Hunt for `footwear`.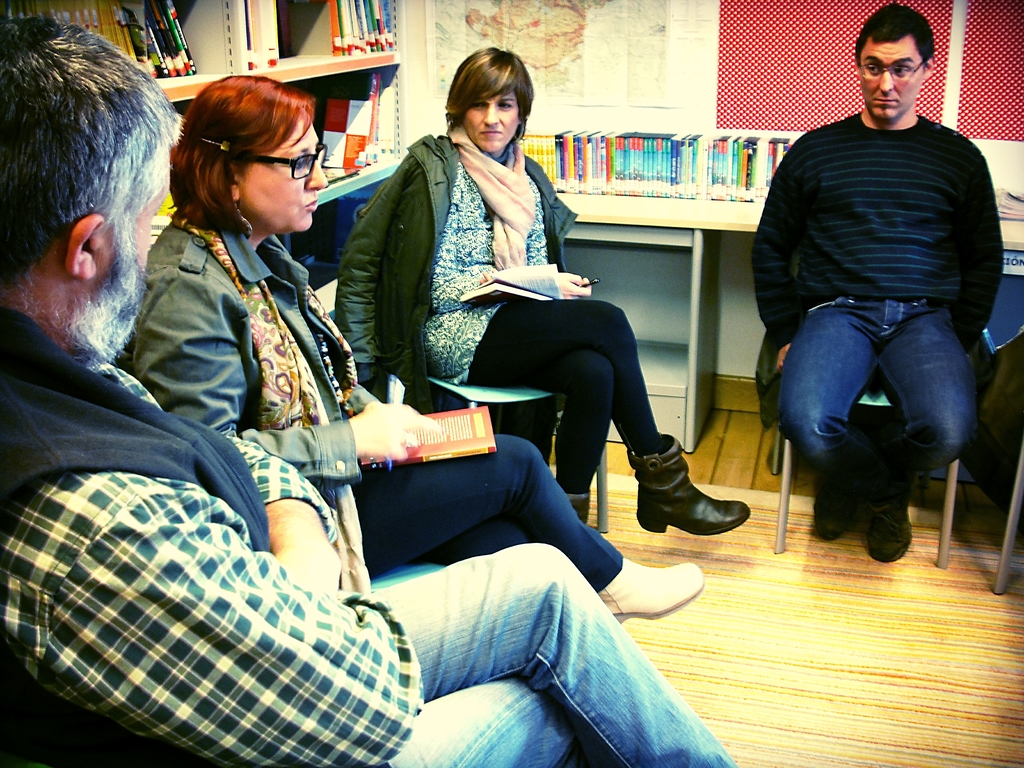
Hunted down at BBox(629, 429, 749, 529).
